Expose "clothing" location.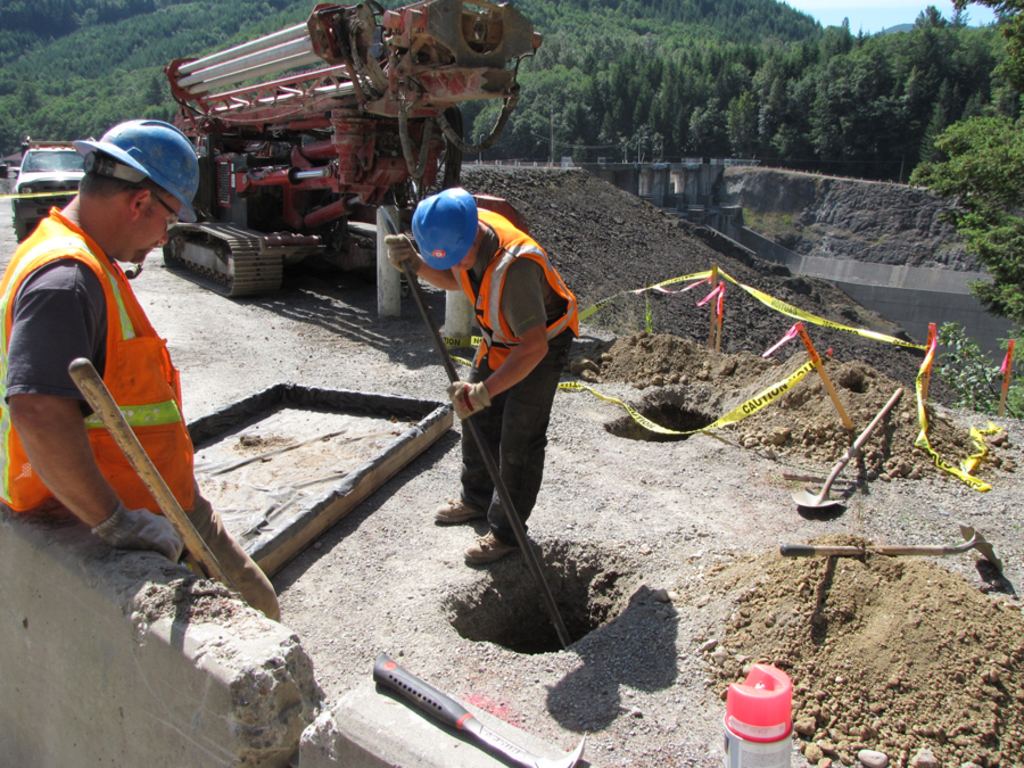
Exposed at (left=449, top=204, right=585, bottom=545).
